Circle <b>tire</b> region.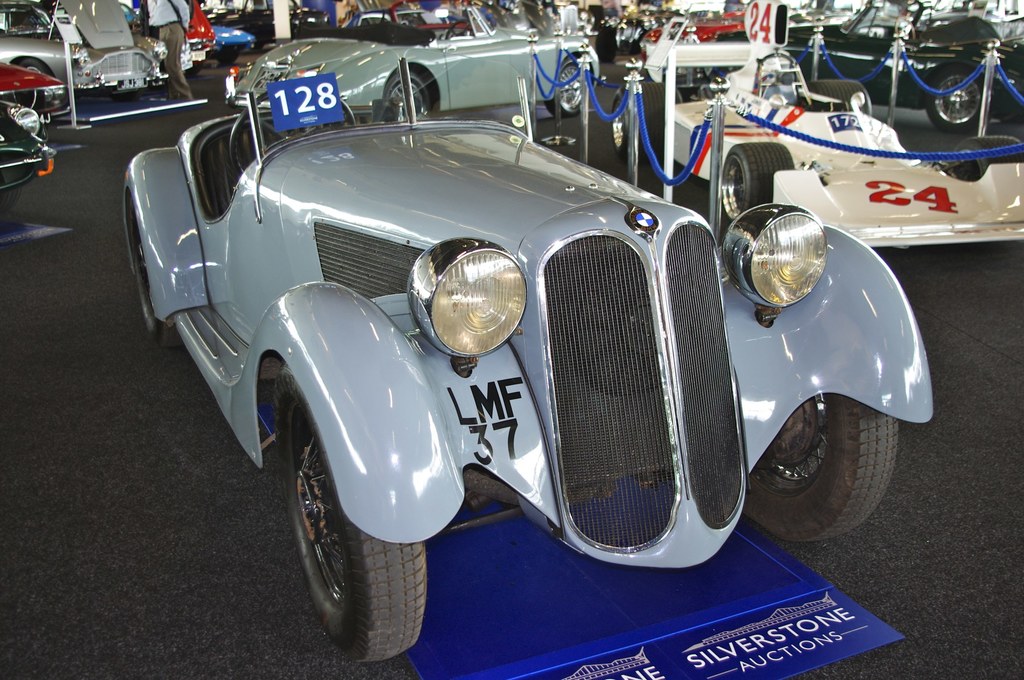
Region: locate(217, 47, 242, 68).
